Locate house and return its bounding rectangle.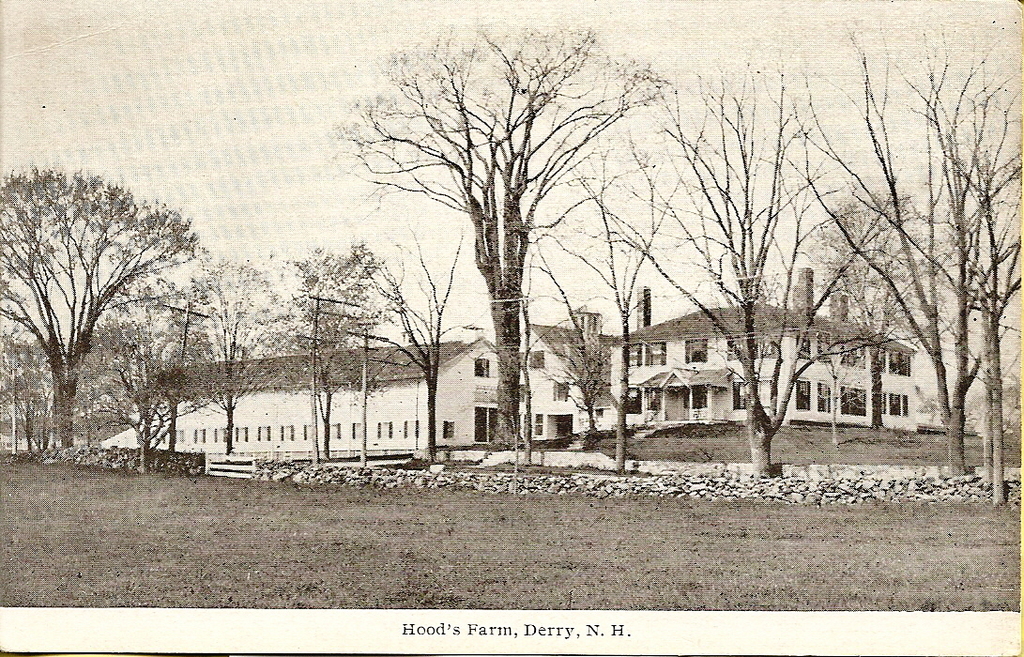
(499, 291, 615, 427).
